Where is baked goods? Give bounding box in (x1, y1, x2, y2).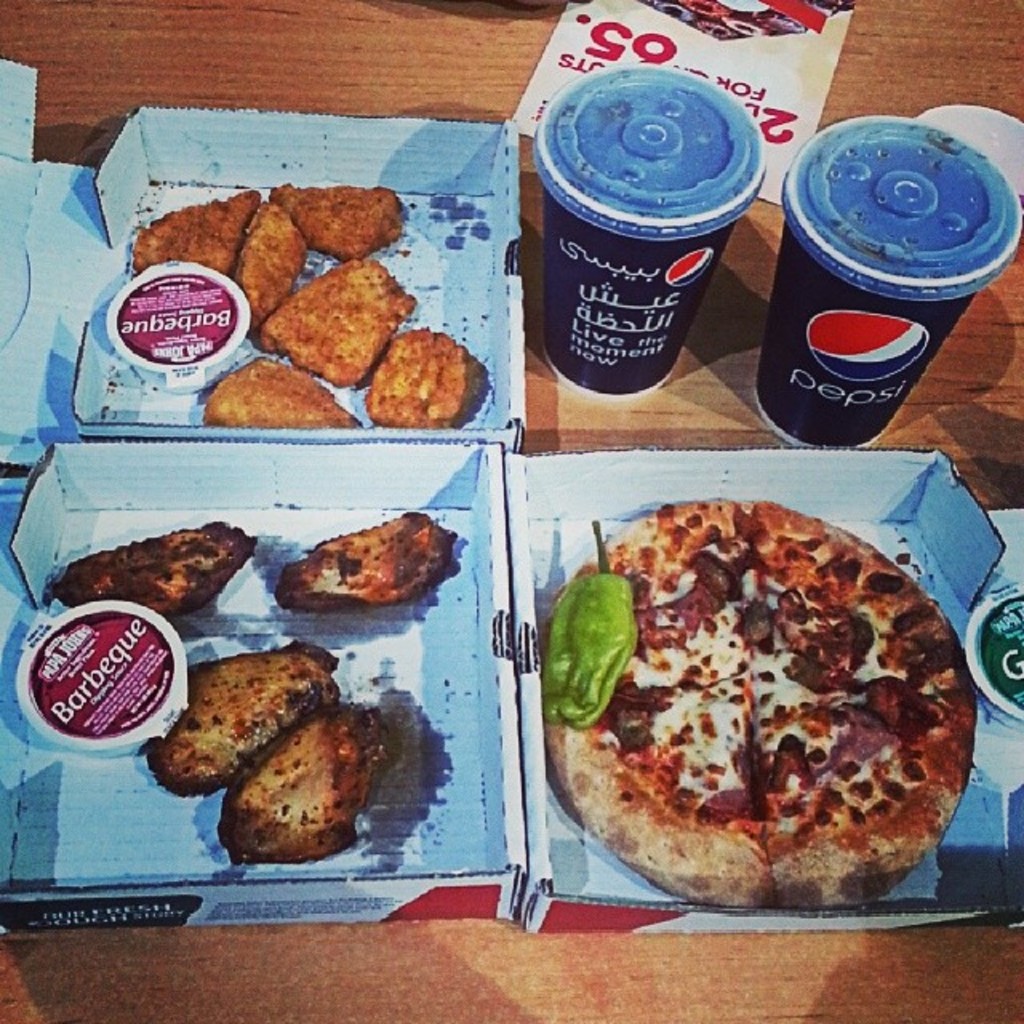
(267, 189, 406, 258).
